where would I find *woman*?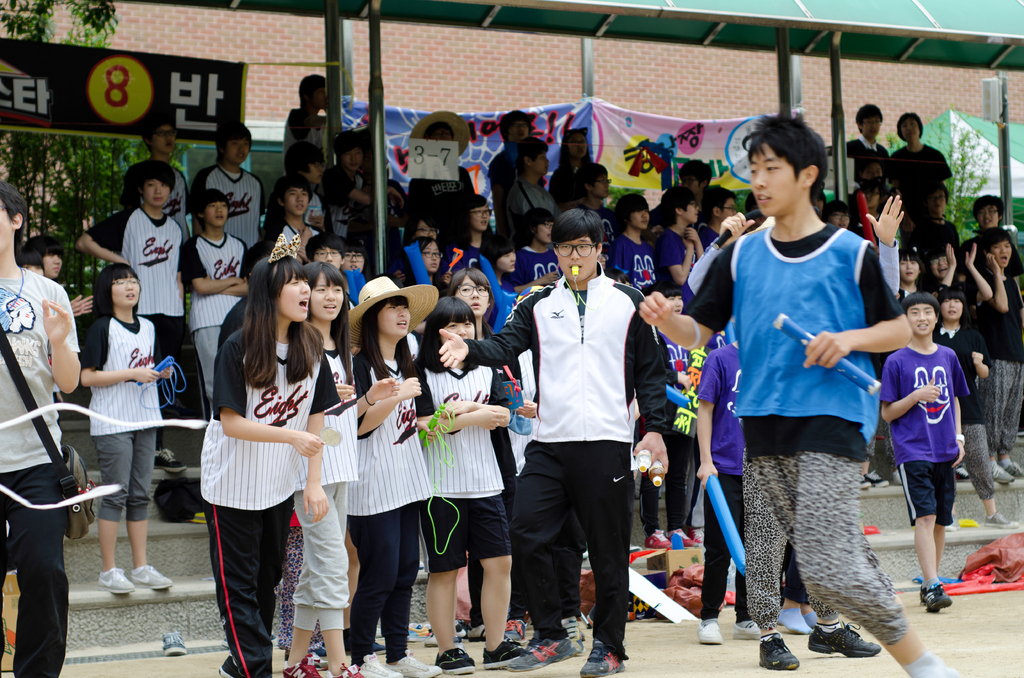
At detection(184, 260, 332, 670).
